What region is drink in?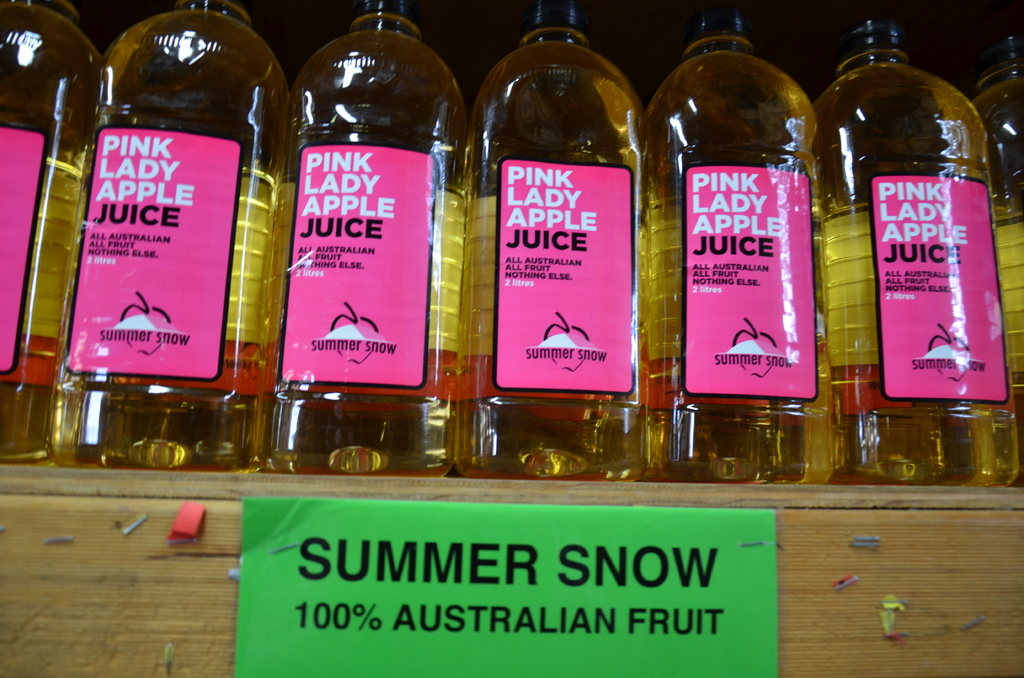
select_region(972, 33, 1023, 461).
